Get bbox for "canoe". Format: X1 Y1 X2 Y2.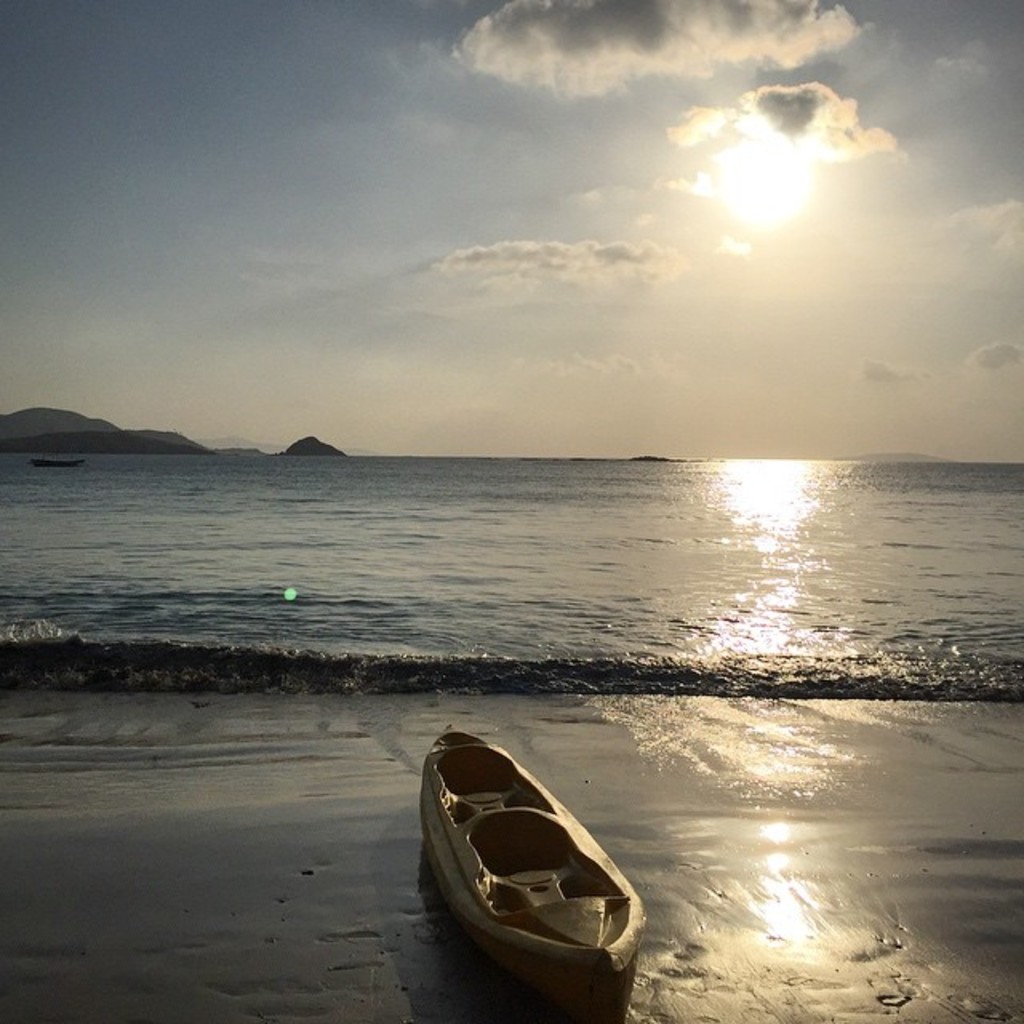
427 750 667 1002.
